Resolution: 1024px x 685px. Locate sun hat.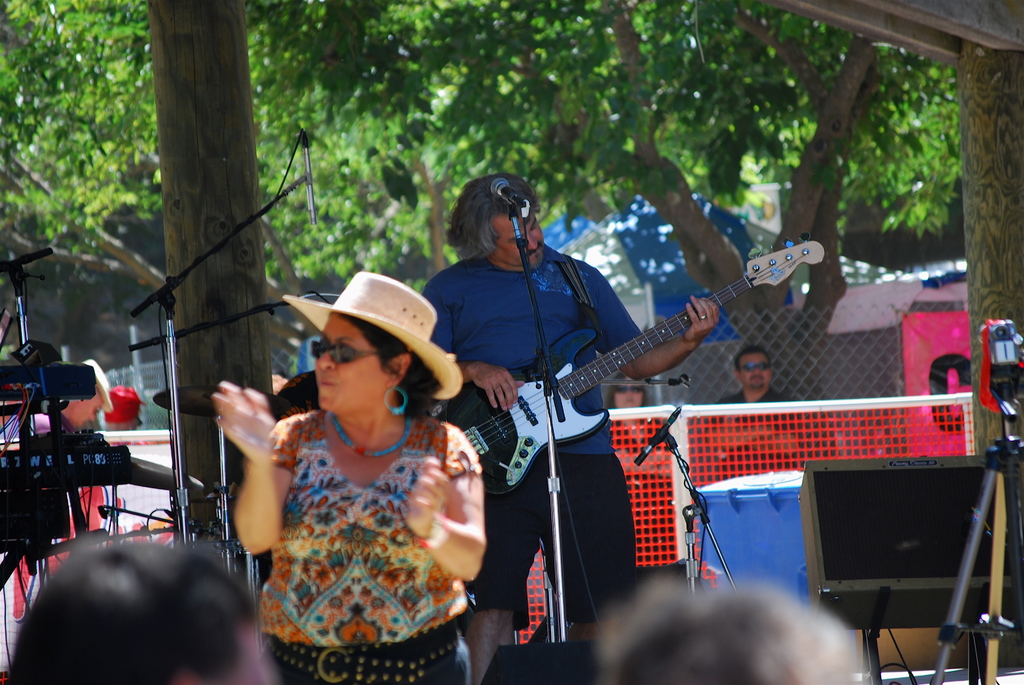
box=[278, 272, 466, 405].
